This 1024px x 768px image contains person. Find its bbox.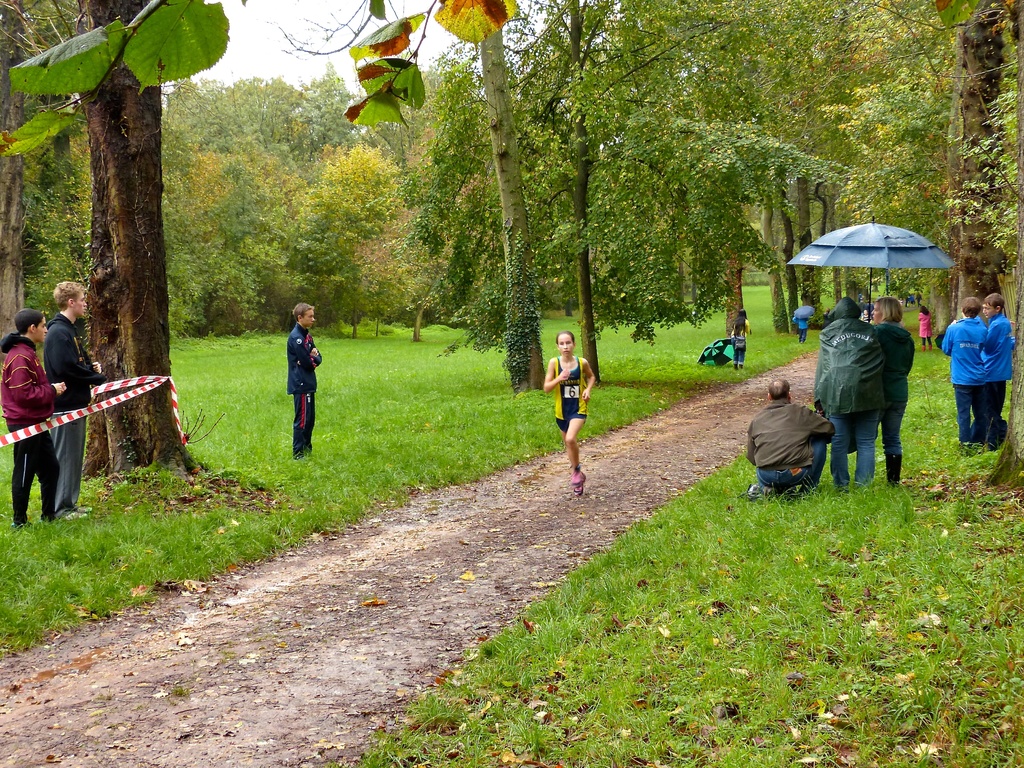
box(0, 309, 67, 529).
